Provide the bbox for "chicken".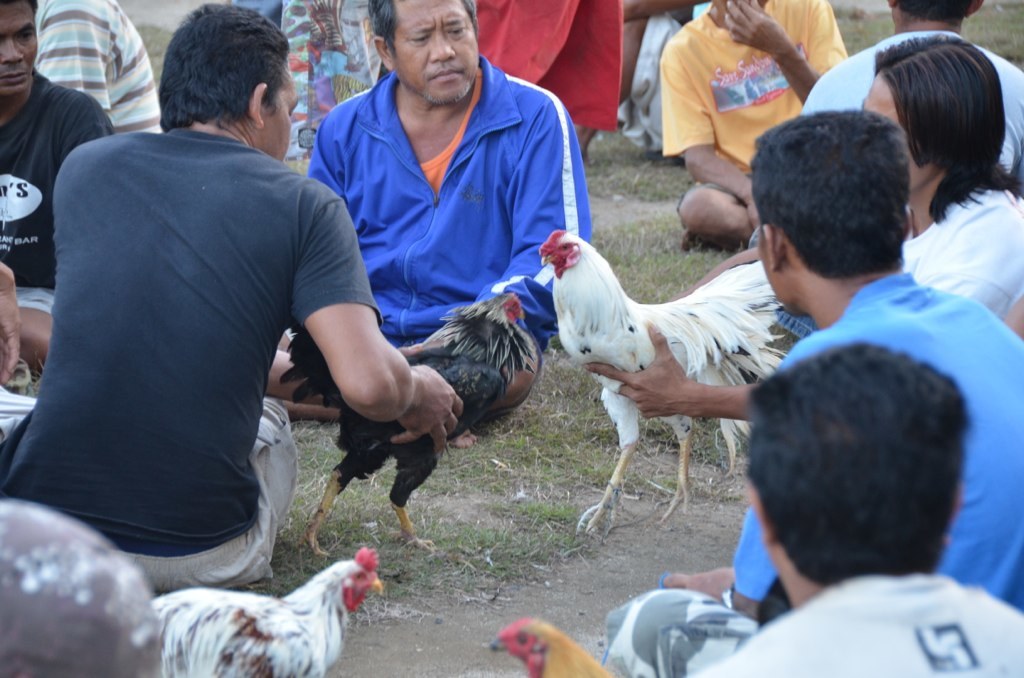
region(482, 615, 621, 677).
